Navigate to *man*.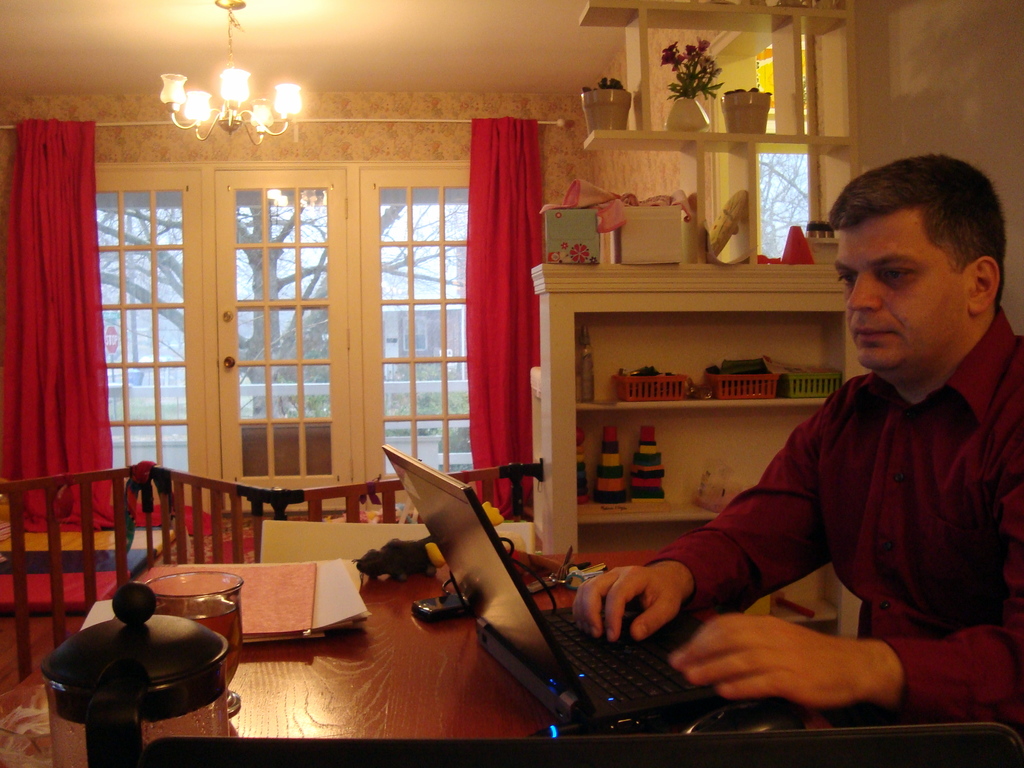
Navigation target: {"x1": 638, "y1": 193, "x2": 1003, "y2": 701}.
